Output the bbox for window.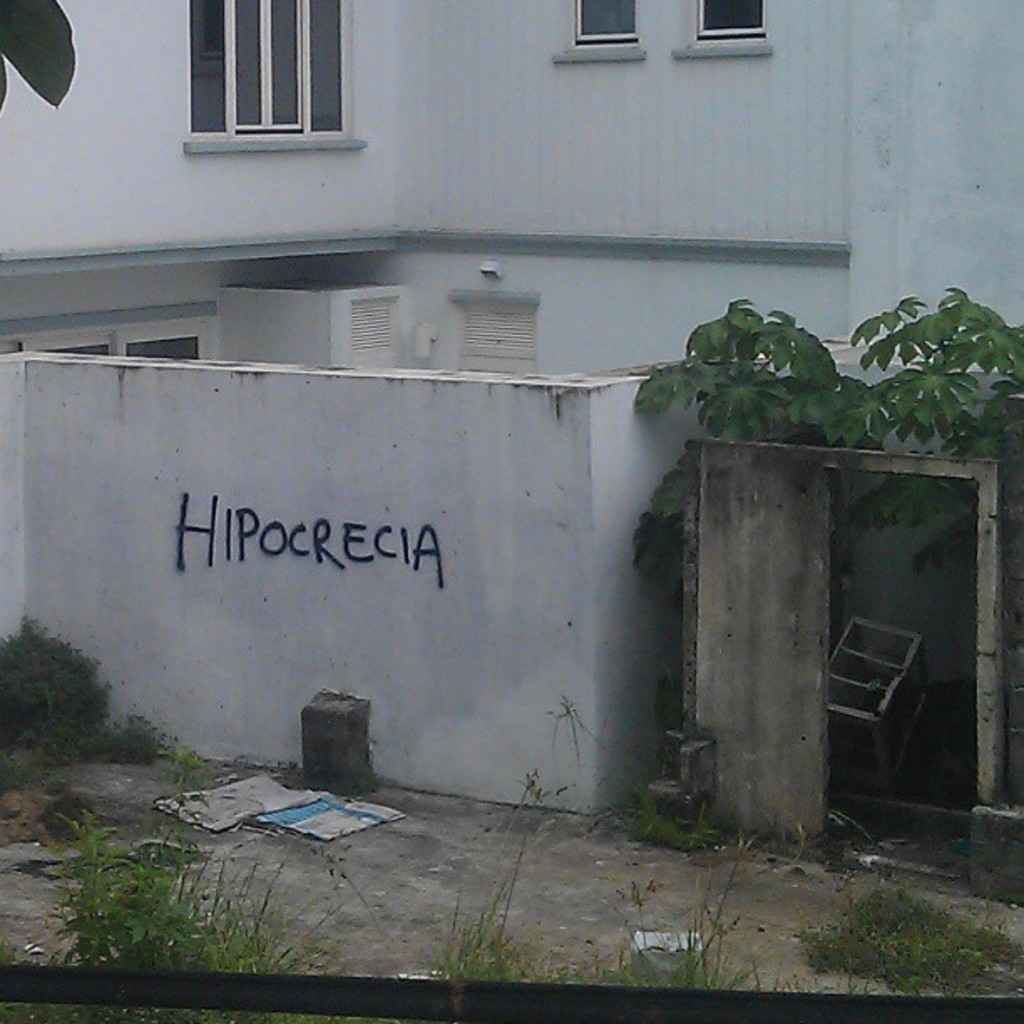
(x1=693, y1=0, x2=760, y2=38).
